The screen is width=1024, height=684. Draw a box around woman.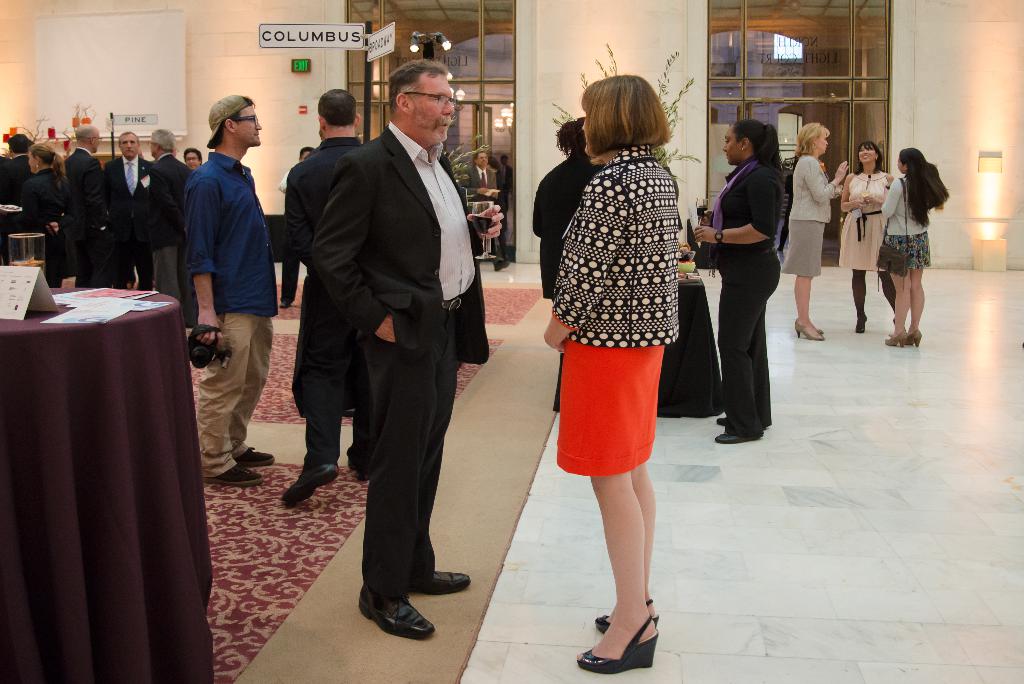
<box>840,139,904,338</box>.
